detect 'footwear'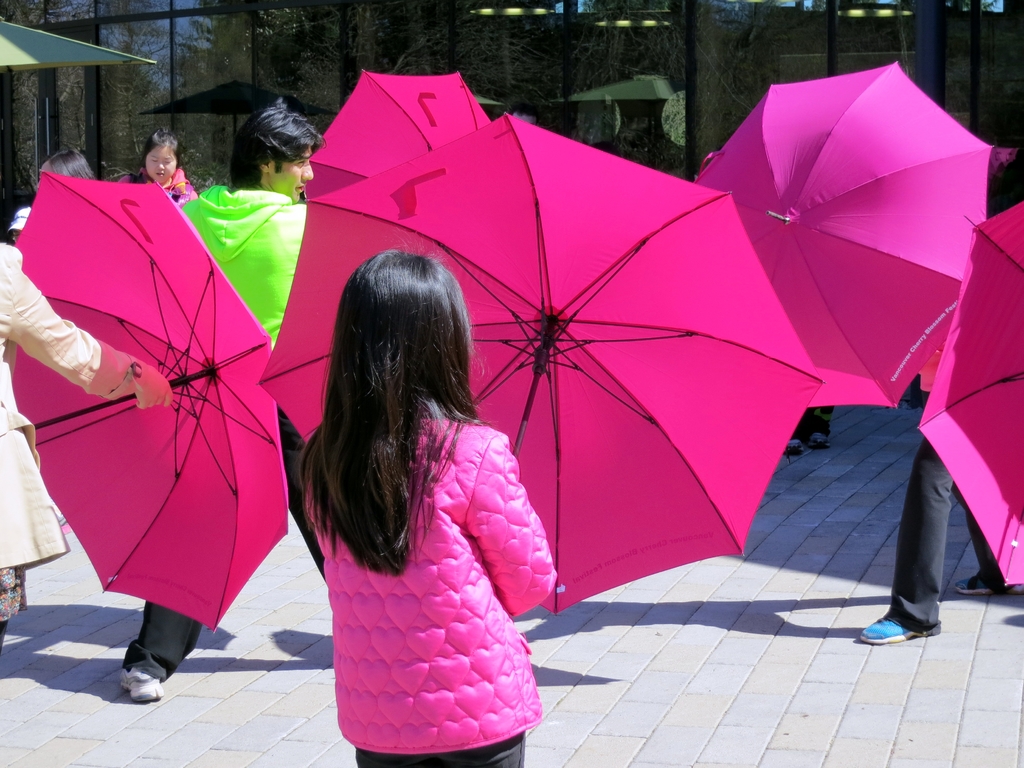
locate(783, 437, 800, 454)
